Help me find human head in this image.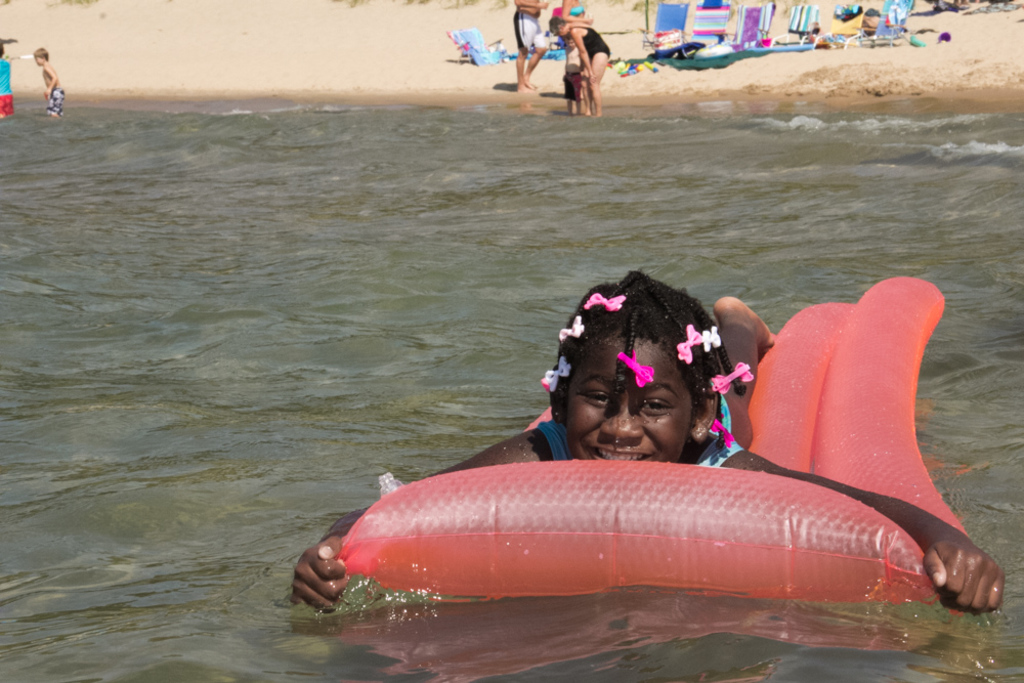
Found it: <region>33, 47, 47, 70</region>.
